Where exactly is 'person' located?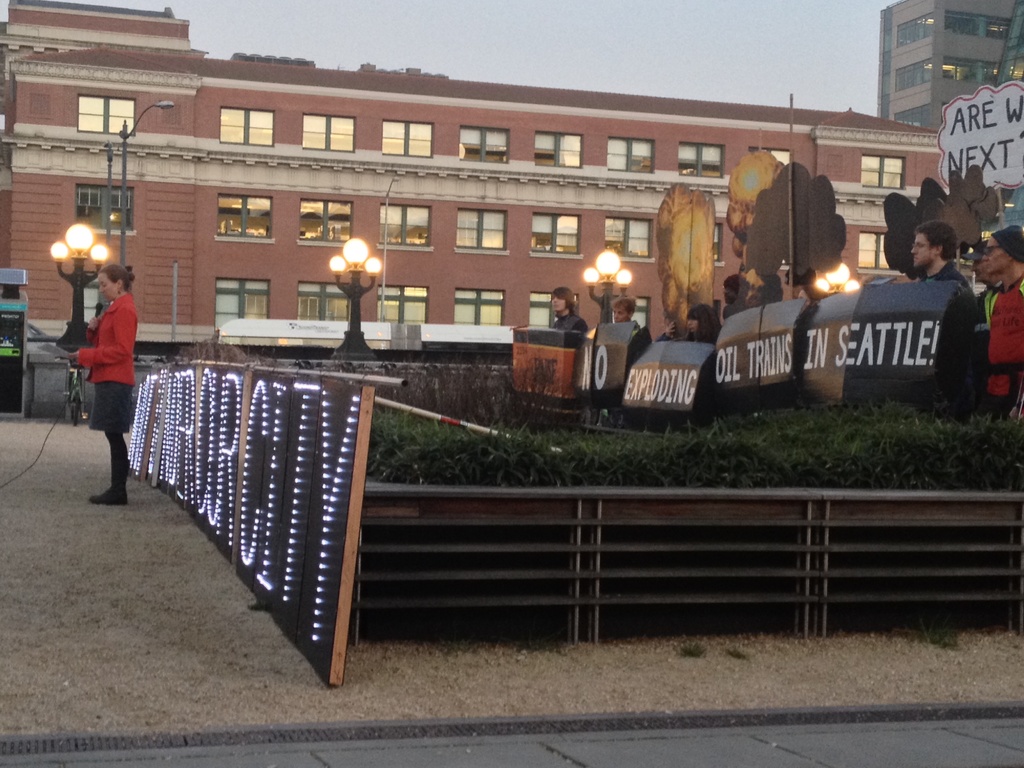
Its bounding box is region(549, 284, 588, 330).
